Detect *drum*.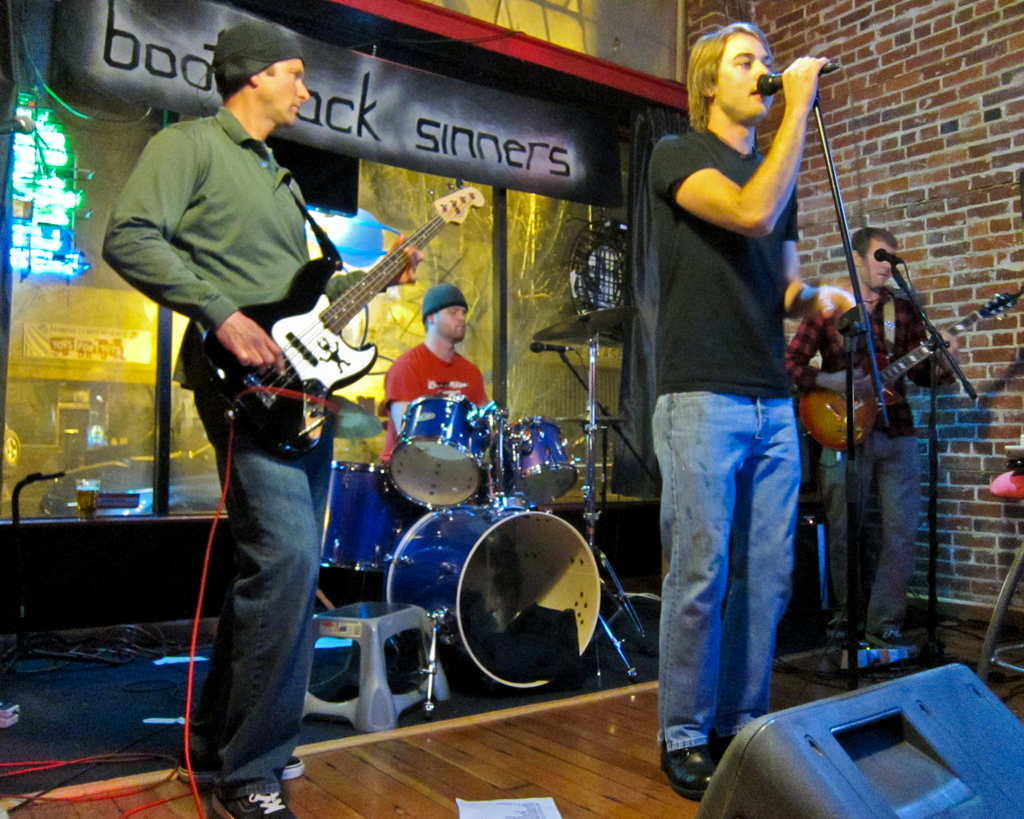
Detected at <box>493,417,578,508</box>.
